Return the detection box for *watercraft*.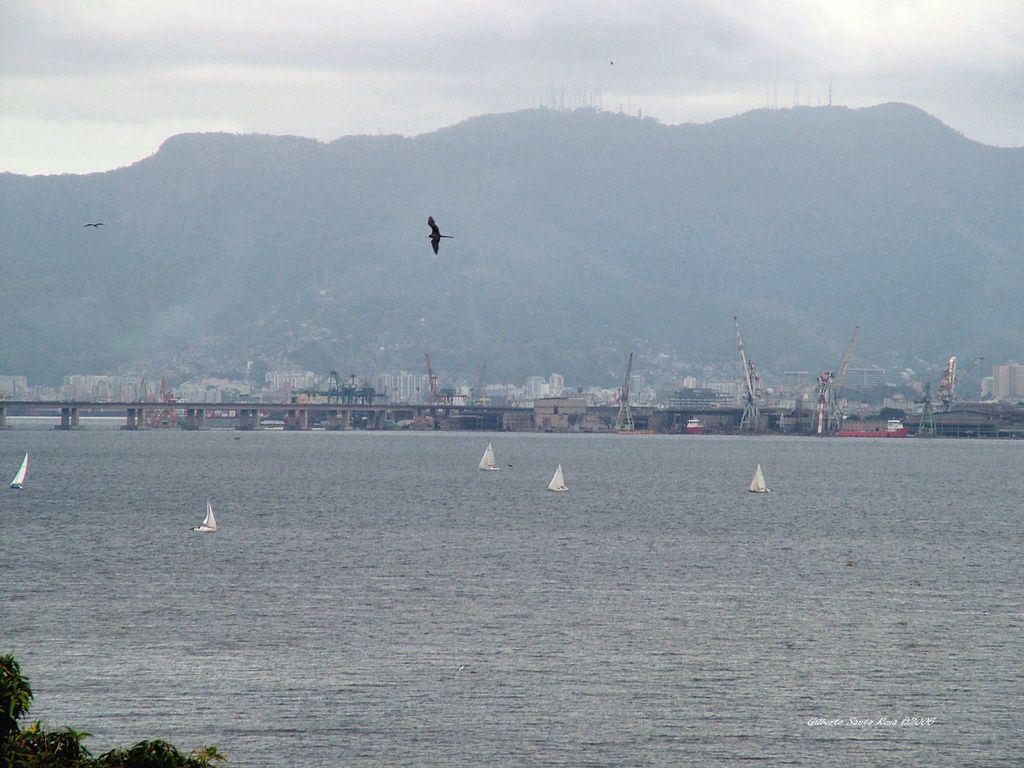
<bbox>741, 463, 771, 491</bbox>.
